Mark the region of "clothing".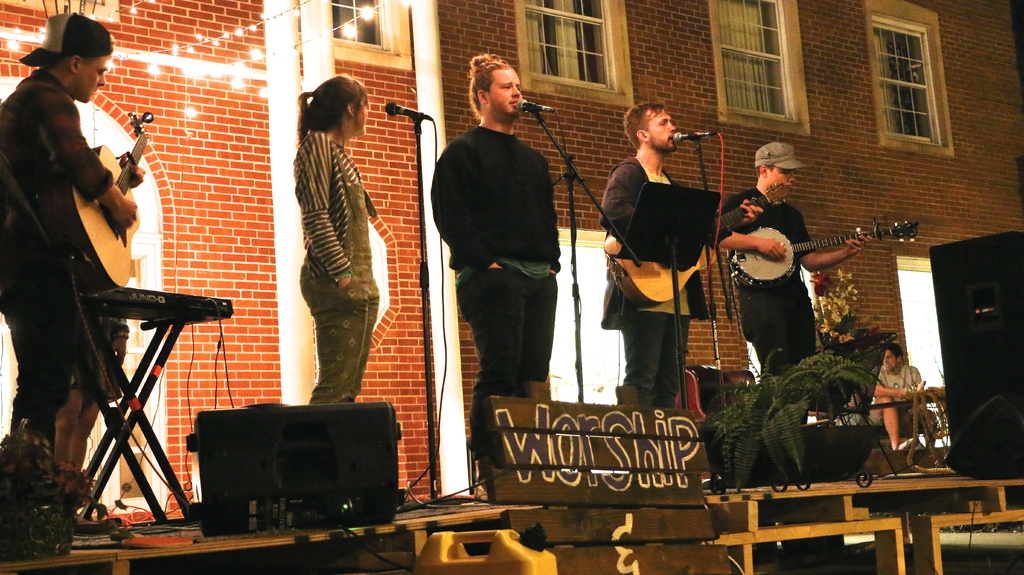
Region: [851, 380, 888, 433].
